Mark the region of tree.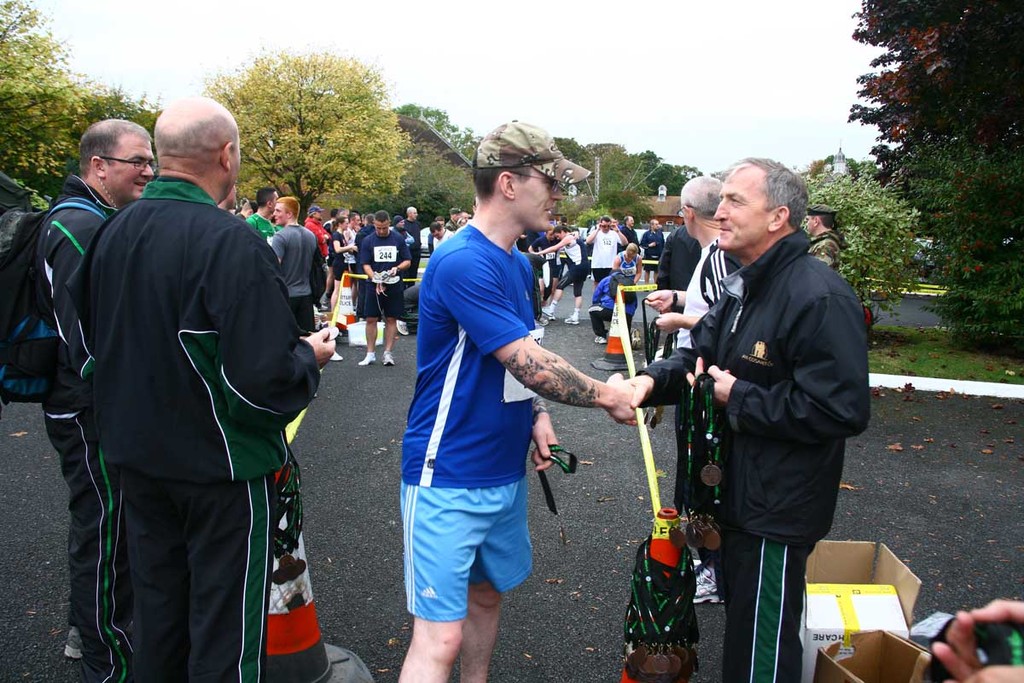
Region: locate(95, 90, 152, 137).
